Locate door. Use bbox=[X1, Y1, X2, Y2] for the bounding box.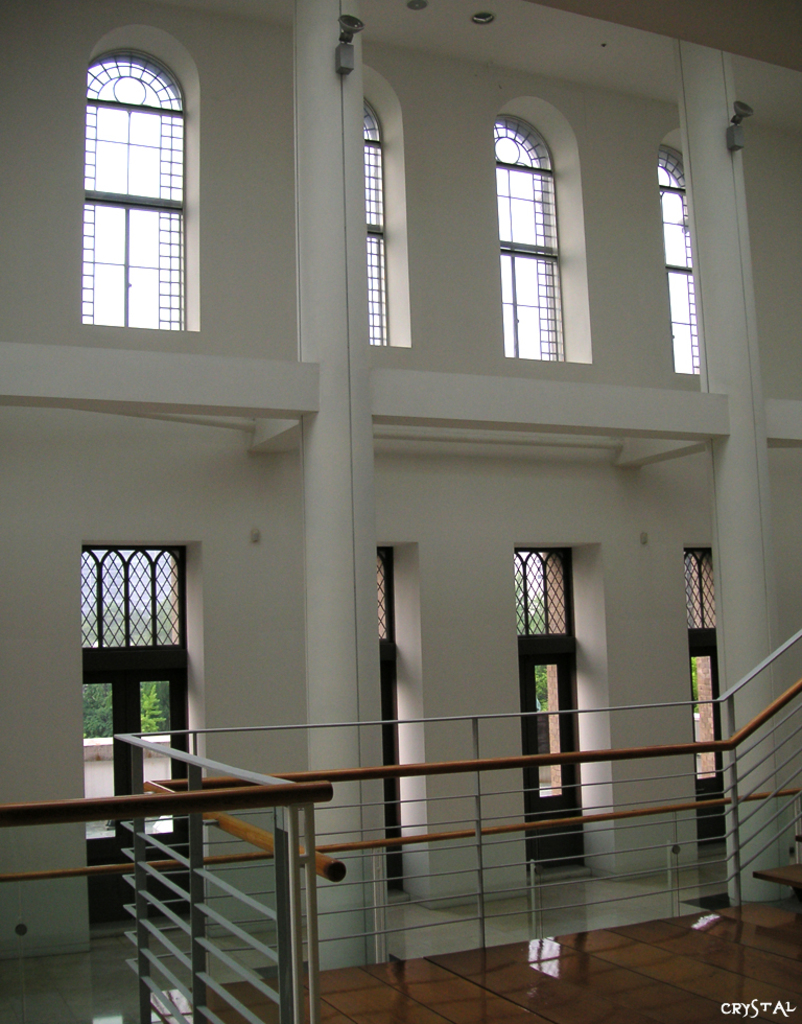
bbox=[679, 632, 729, 831].
